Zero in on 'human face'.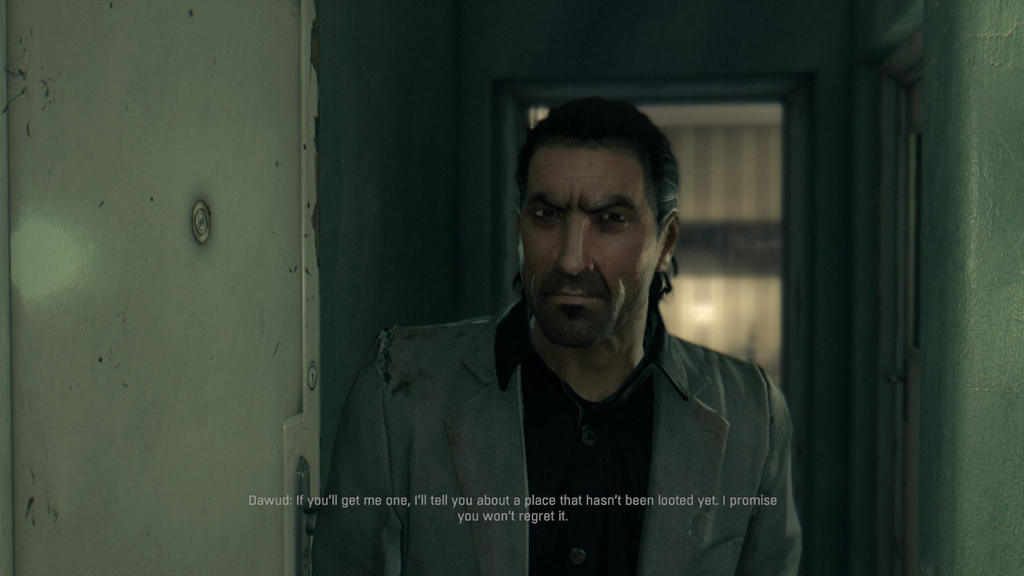
Zeroed in: <box>519,145,658,348</box>.
